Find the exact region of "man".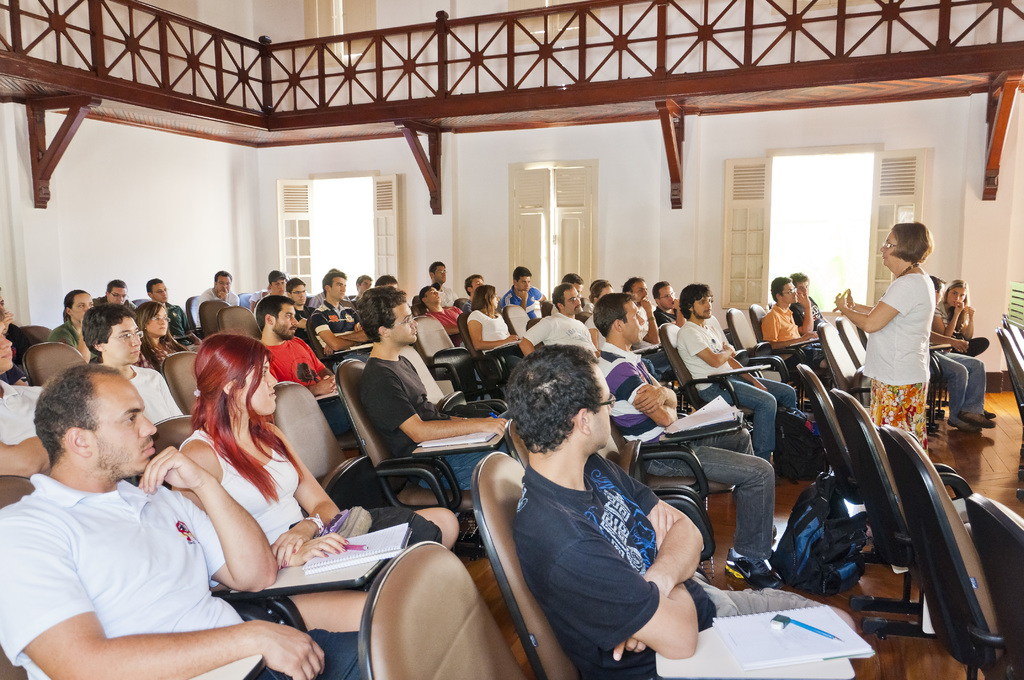
Exact region: bbox=(253, 268, 286, 314).
